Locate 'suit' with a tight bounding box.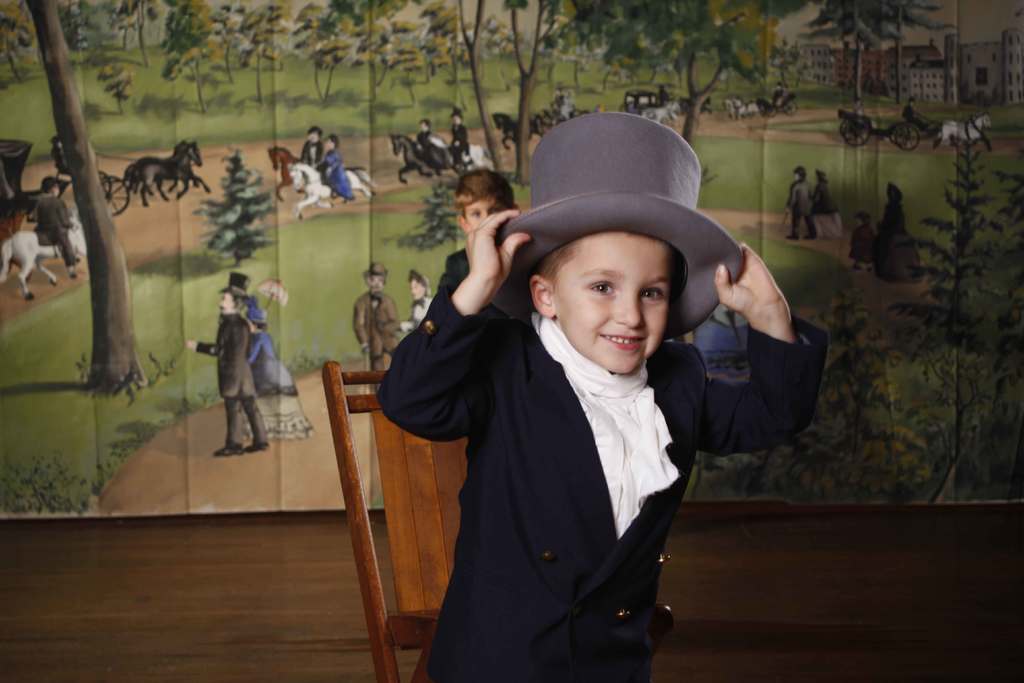
box(440, 249, 518, 325).
